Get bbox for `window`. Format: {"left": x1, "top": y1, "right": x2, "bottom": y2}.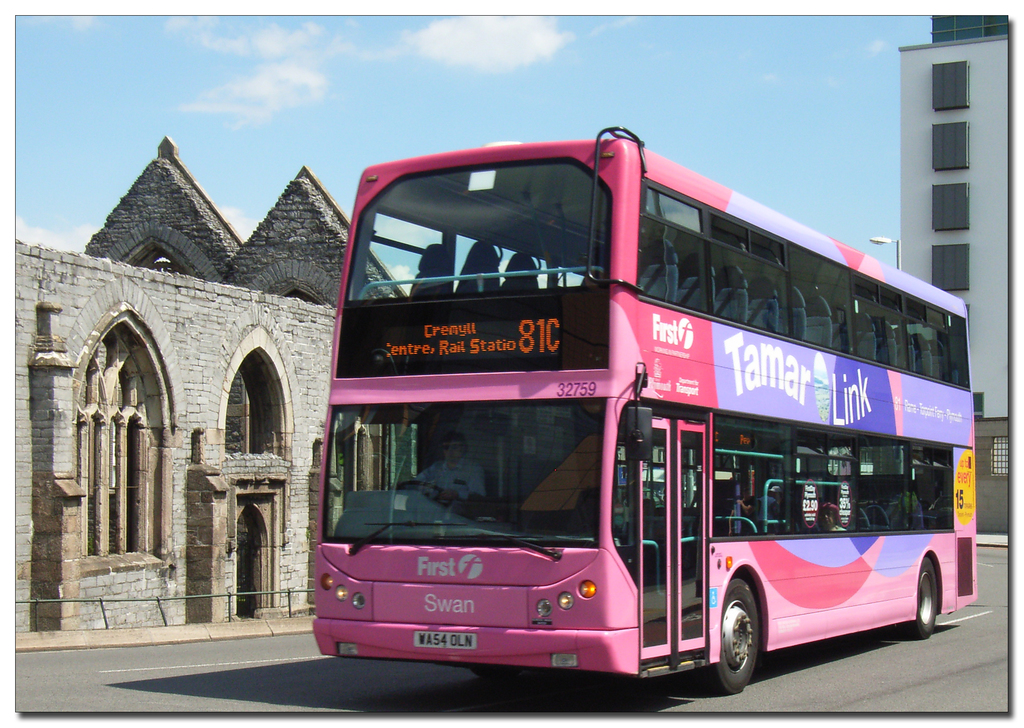
{"left": 930, "top": 183, "right": 975, "bottom": 235}.
